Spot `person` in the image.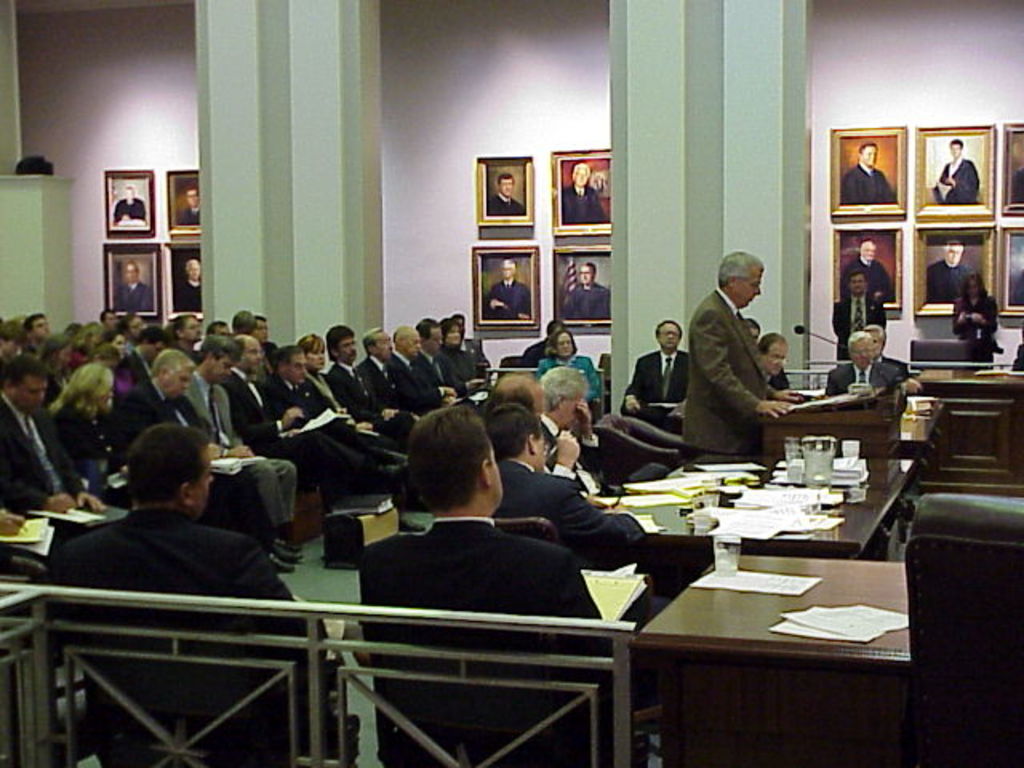
`person` found at pyautogui.locateOnScreen(557, 162, 608, 222).
